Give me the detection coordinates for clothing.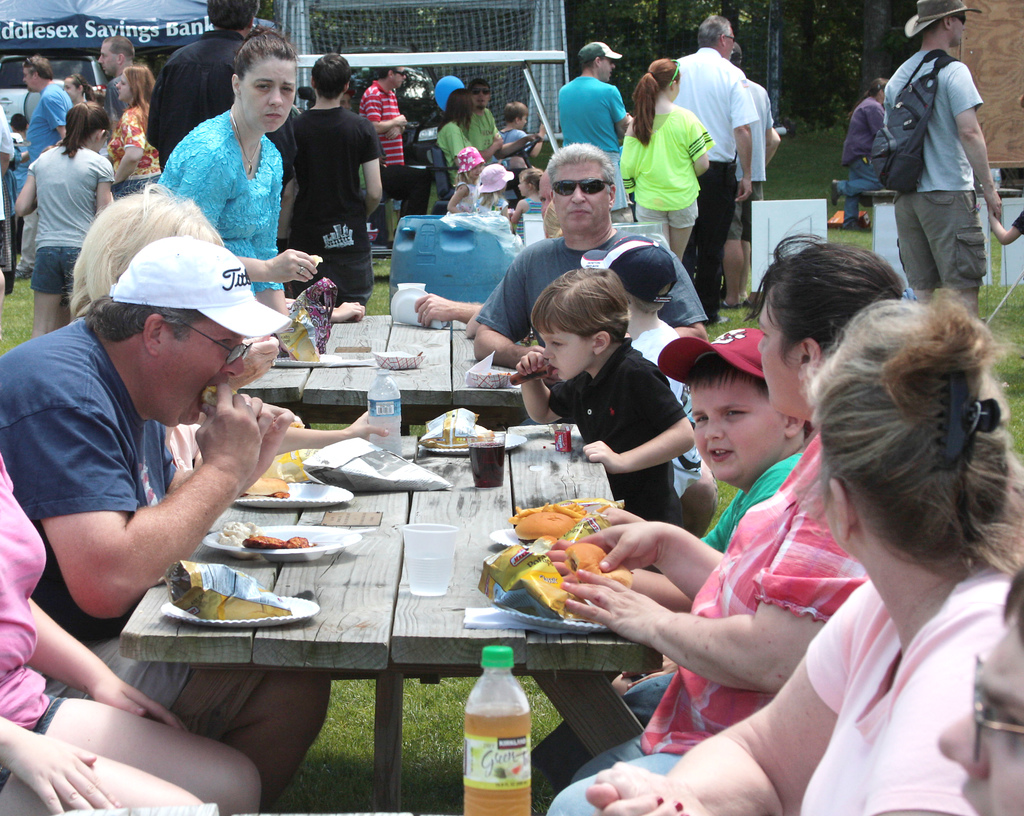
select_region(433, 122, 477, 185).
